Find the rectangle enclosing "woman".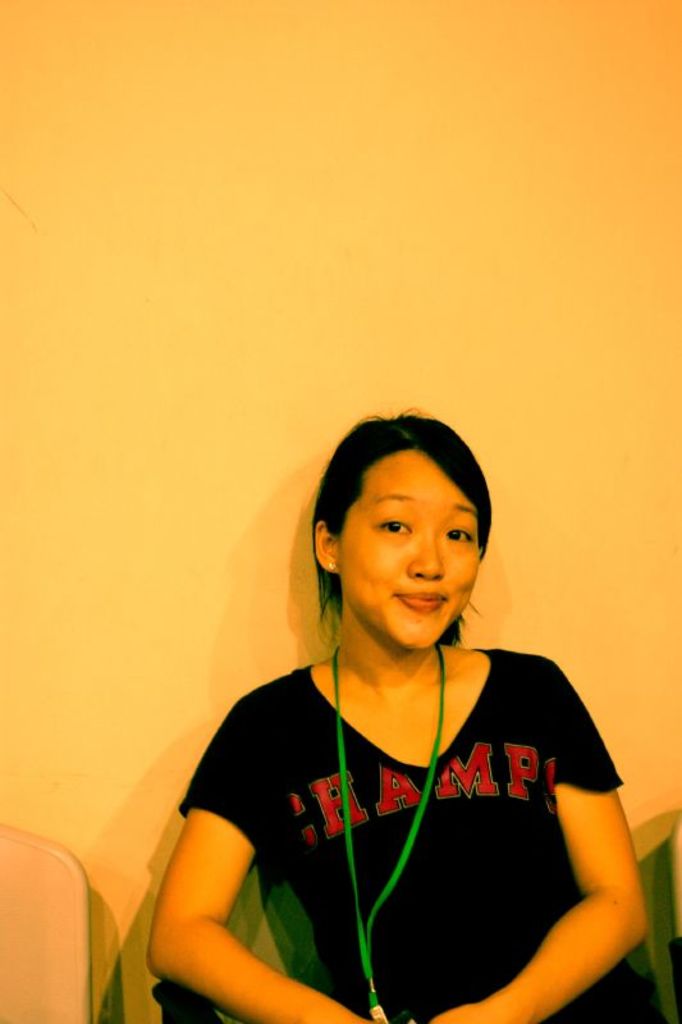
139:389:628:1023.
